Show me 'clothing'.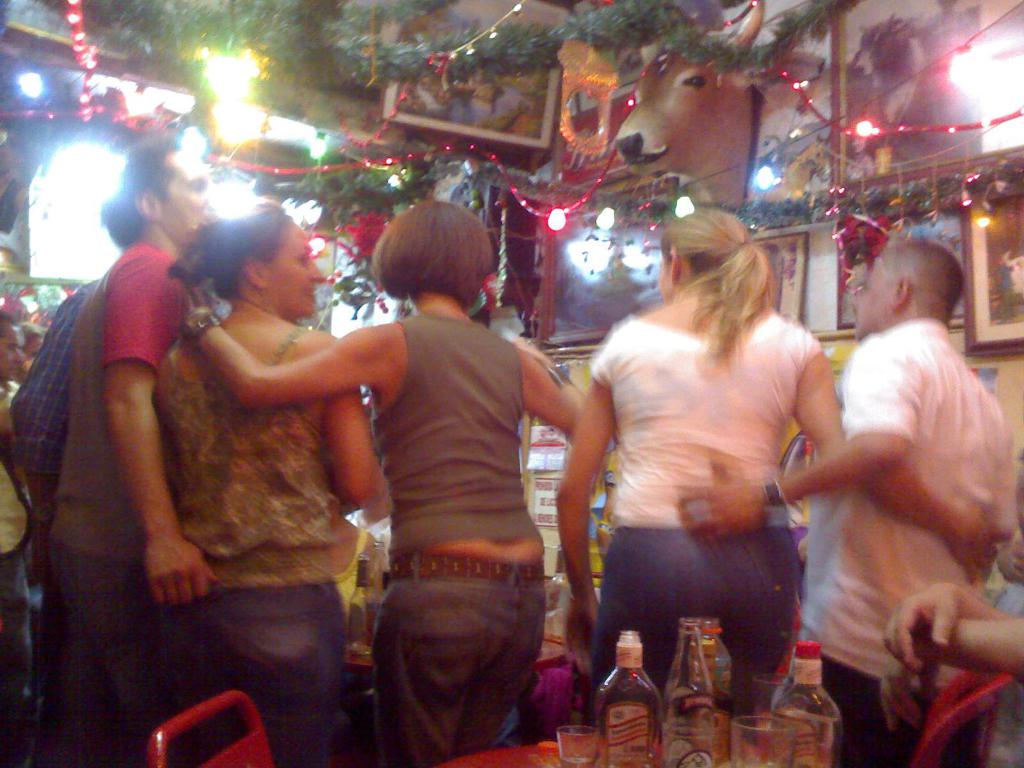
'clothing' is here: [141, 295, 376, 767].
